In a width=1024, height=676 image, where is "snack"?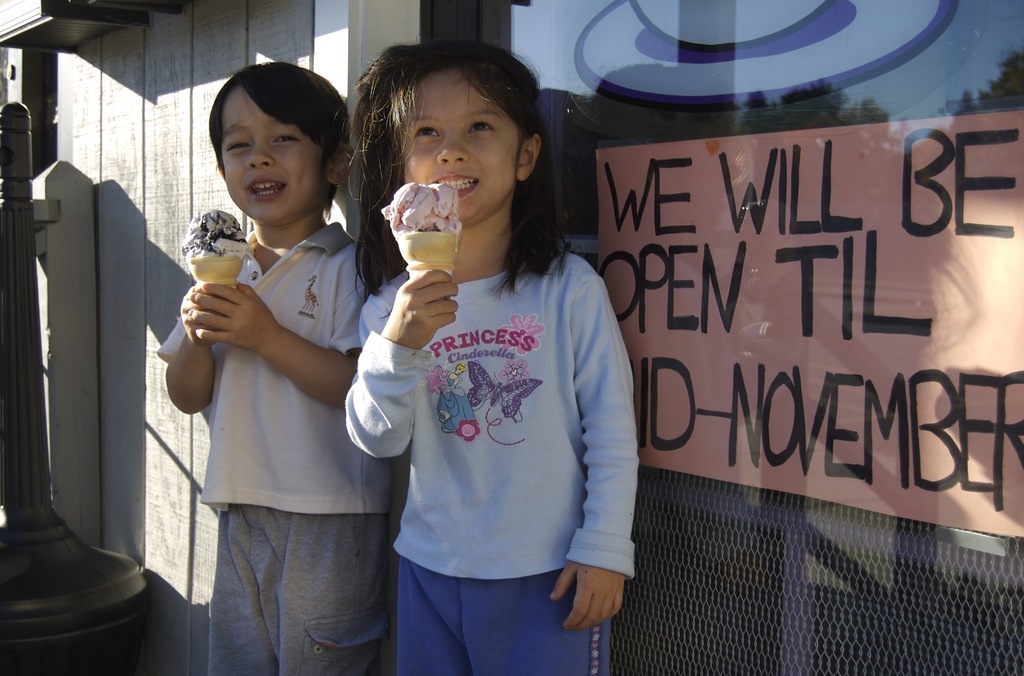
(381, 182, 465, 301).
